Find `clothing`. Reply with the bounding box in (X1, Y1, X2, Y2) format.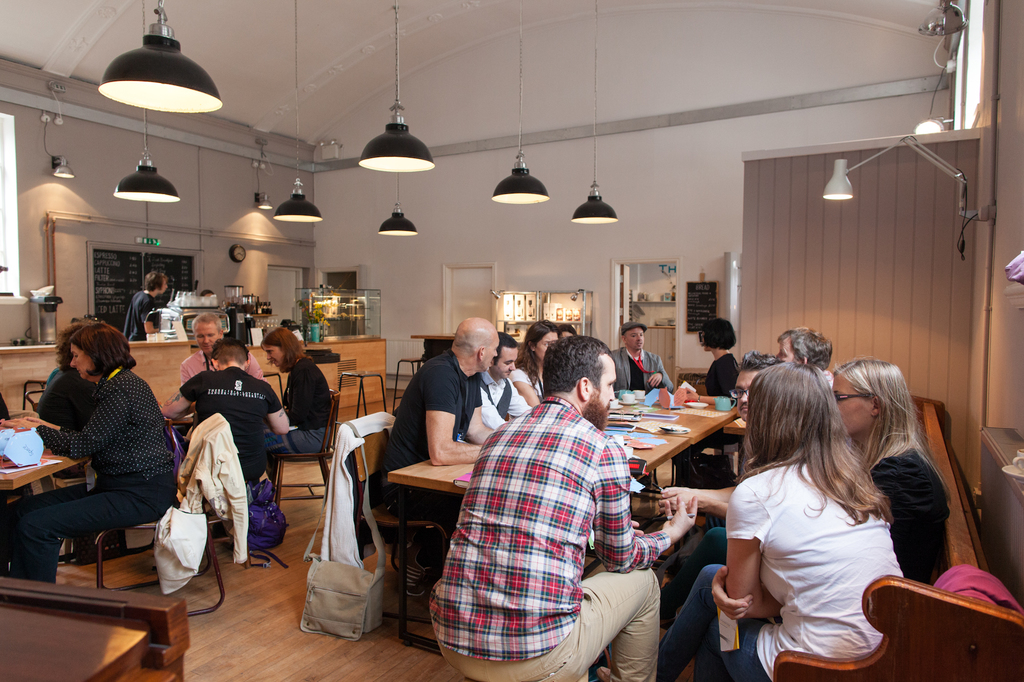
(121, 290, 155, 341).
